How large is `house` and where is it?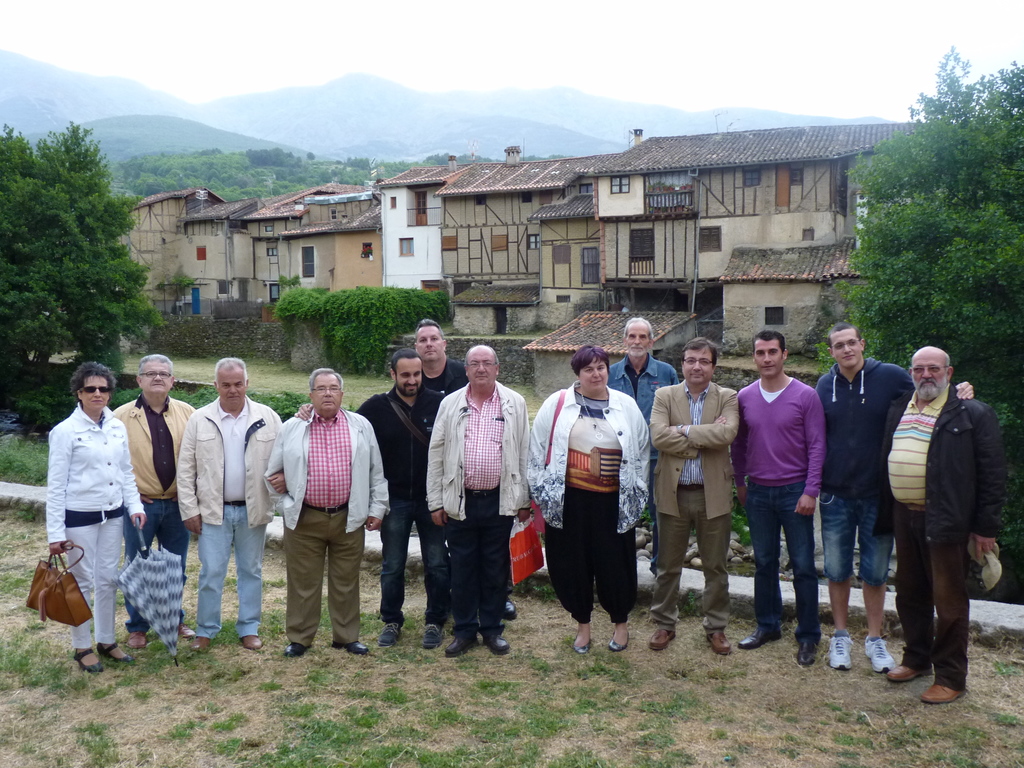
Bounding box: left=371, top=161, right=451, bottom=285.
